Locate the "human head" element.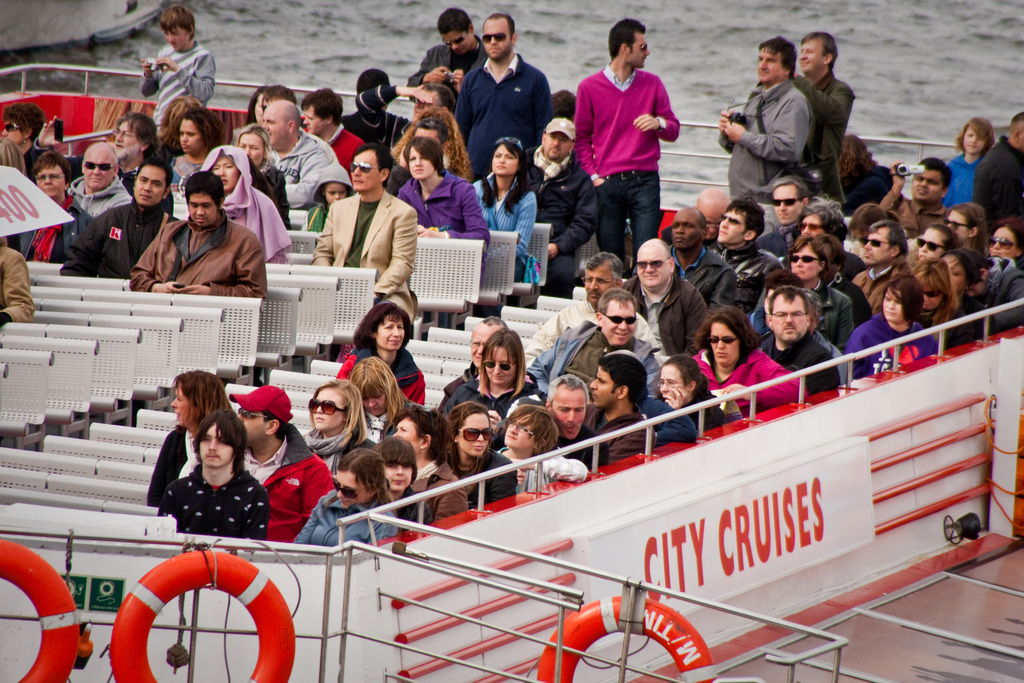
Element bbox: Rect(703, 306, 759, 374).
